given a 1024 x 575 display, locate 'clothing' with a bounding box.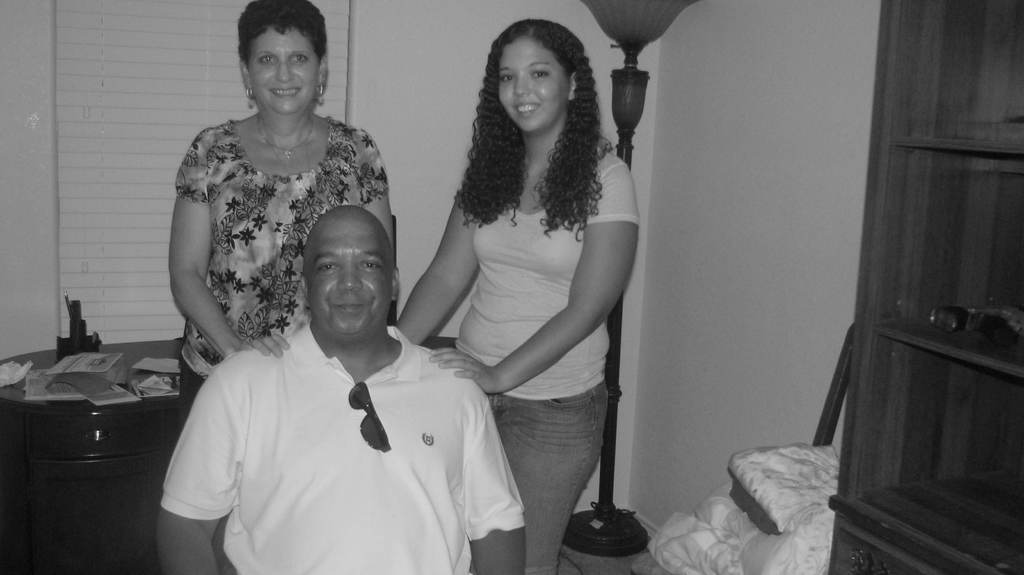
Located: {"x1": 173, "y1": 122, "x2": 387, "y2": 435}.
